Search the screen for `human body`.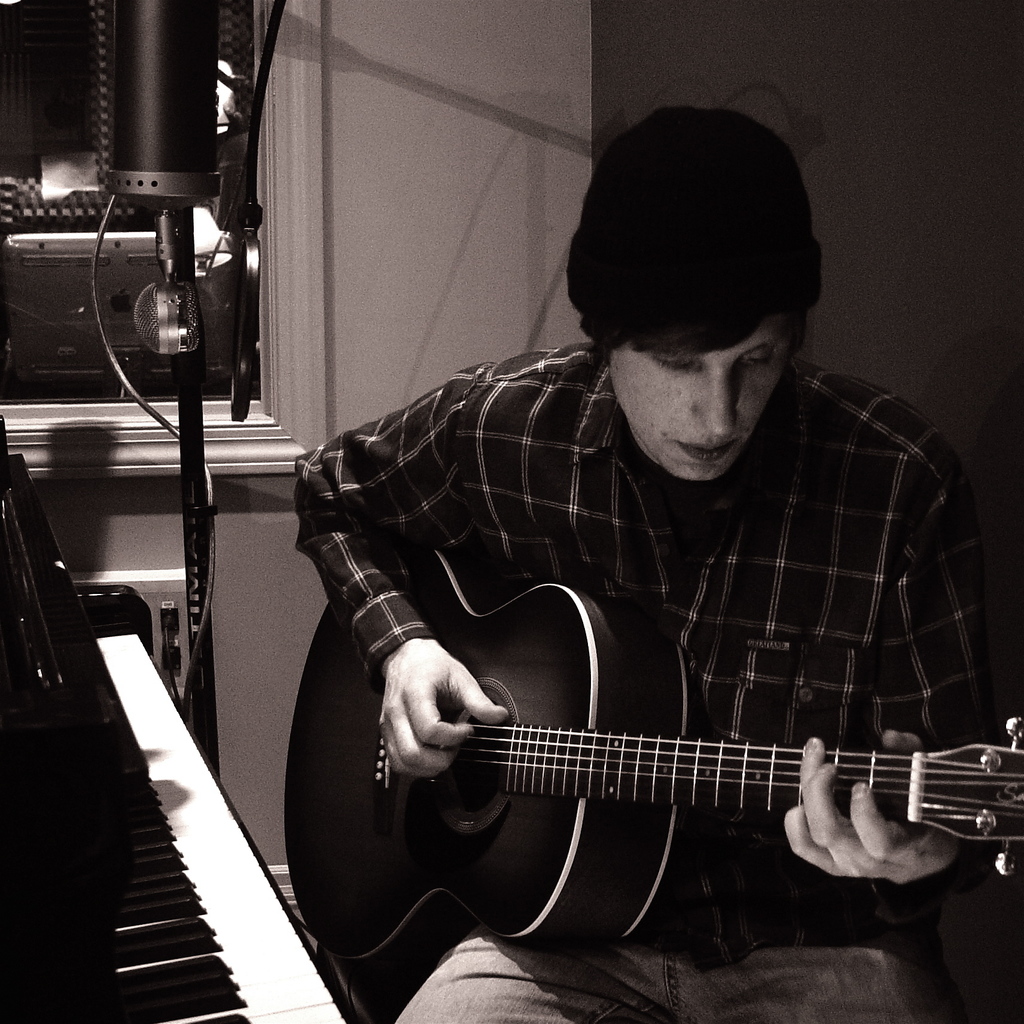
Found at box=[320, 249, 983, 1023].
